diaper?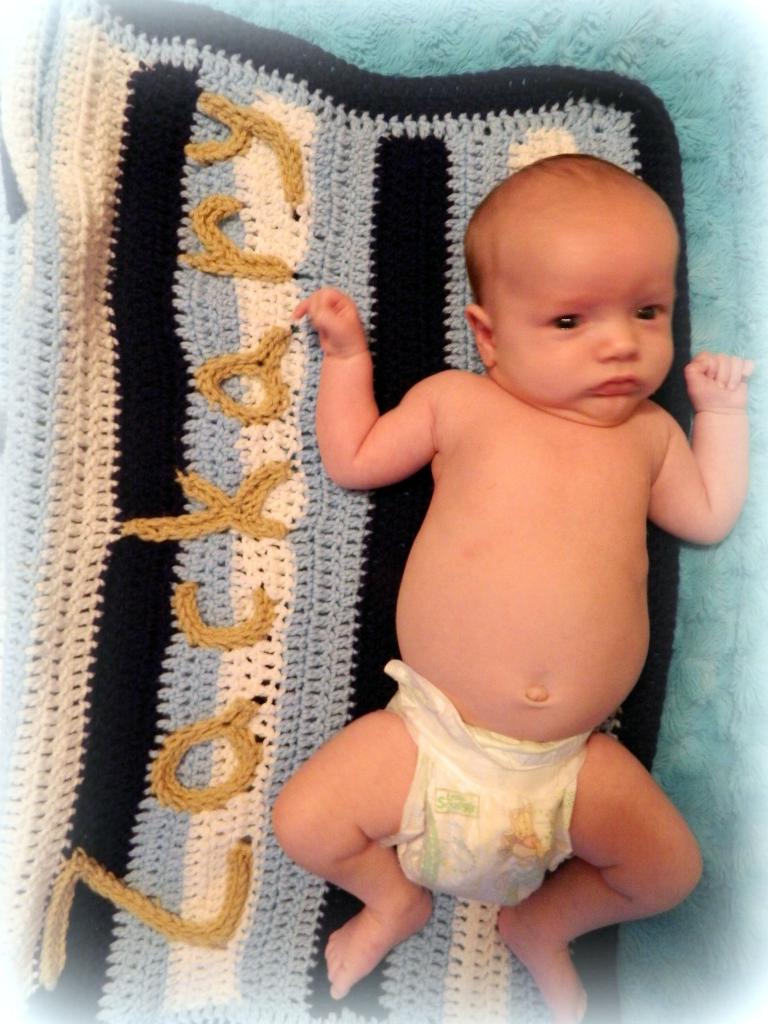
[384,664,589,903]
